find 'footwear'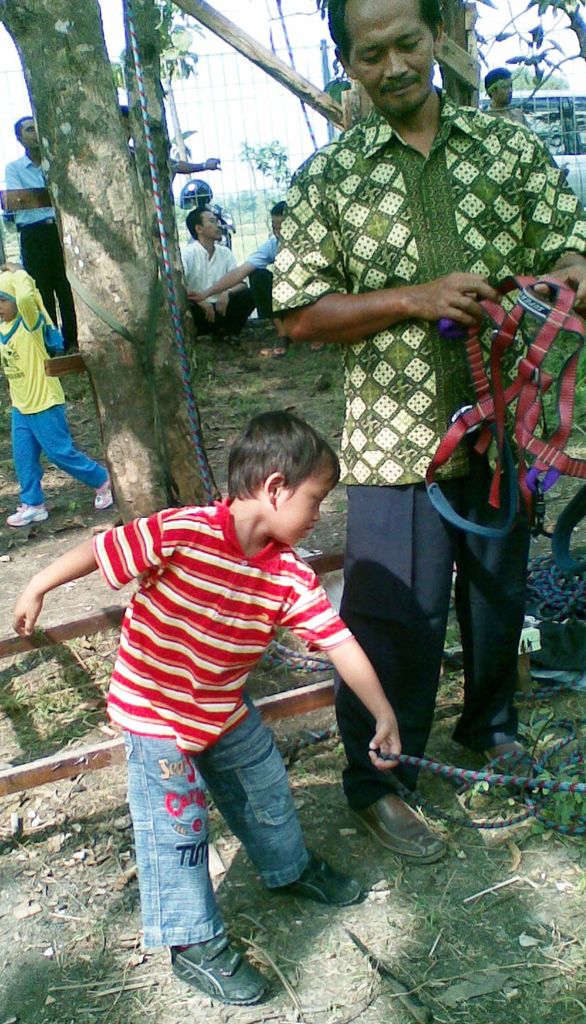
detection(1, 503, 50, 522)
